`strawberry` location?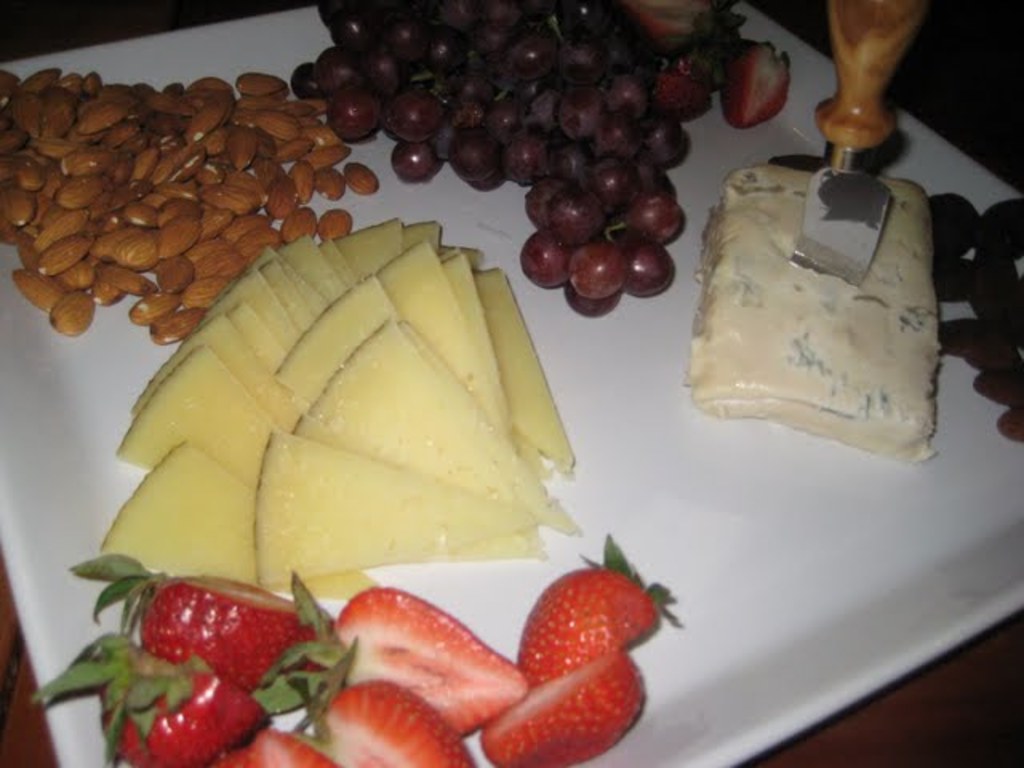
x1=94, y1=653, x2=267, y2=766
